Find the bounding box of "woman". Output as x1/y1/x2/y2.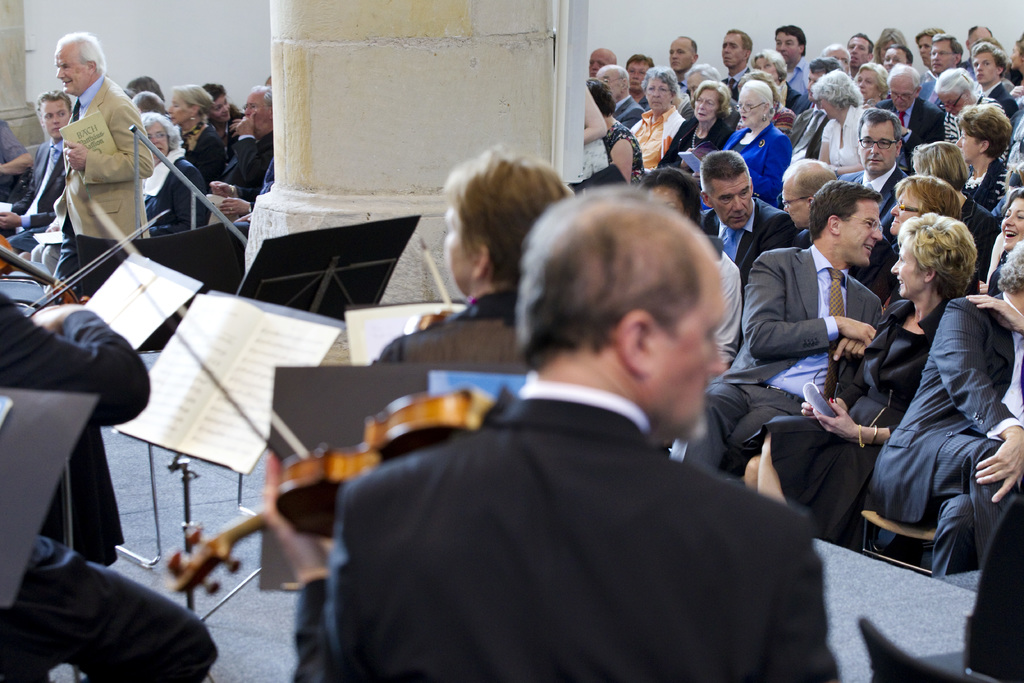
856/60/888/102.
